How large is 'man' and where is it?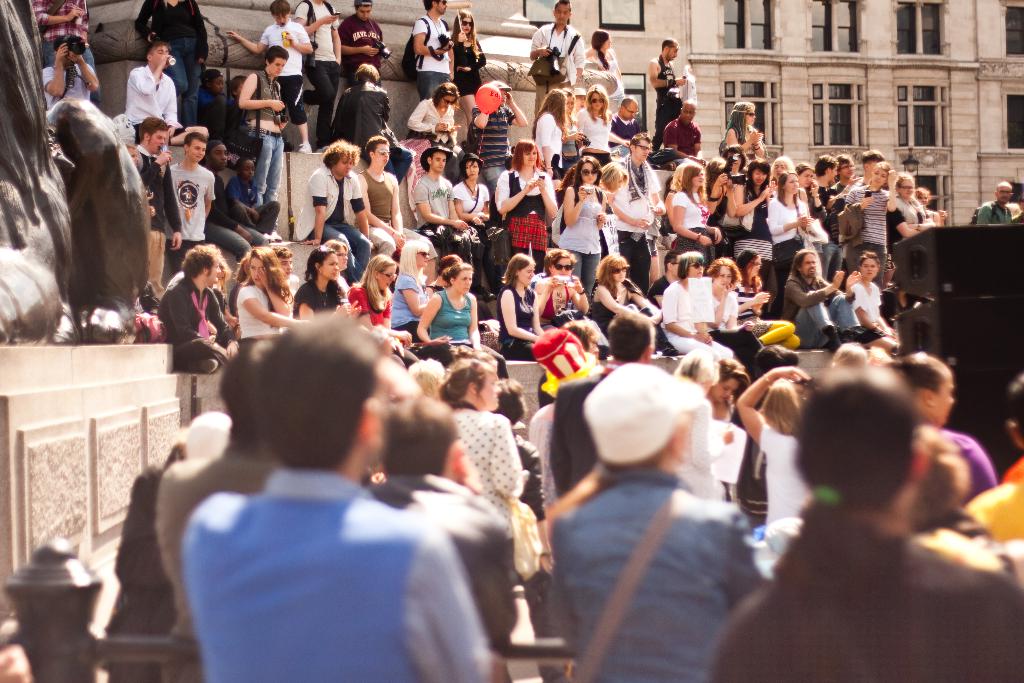
Bounding box: left=397, top=0, right=454, bottom=142.
